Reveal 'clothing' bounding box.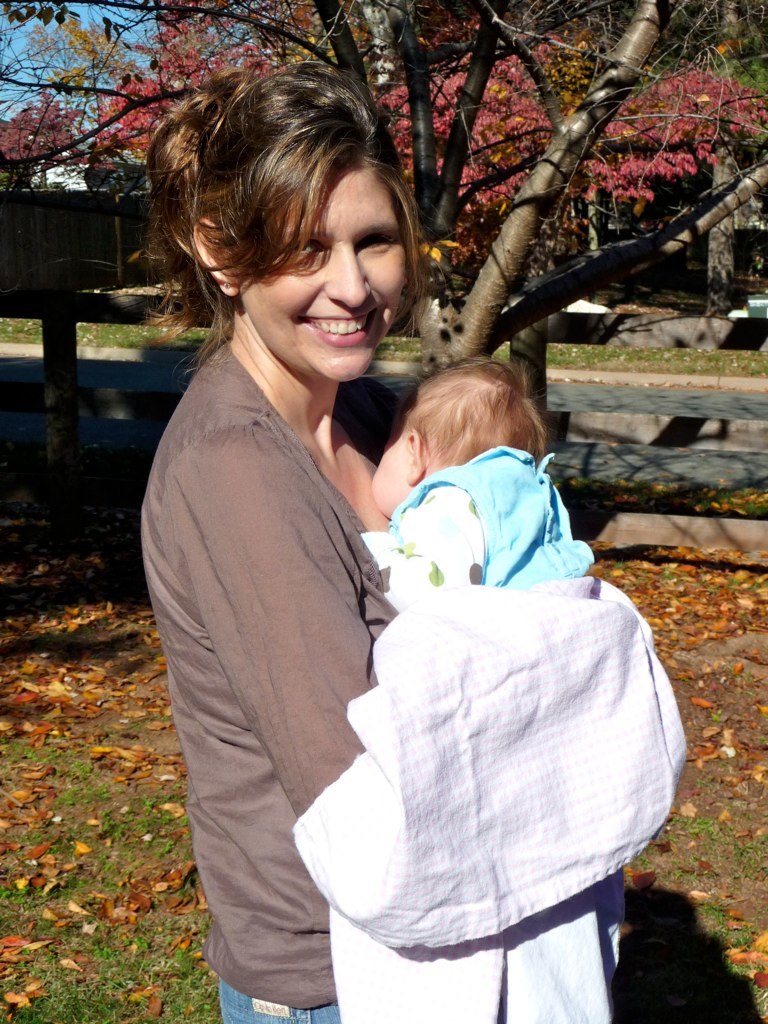
Revealed: box=[132, 195, 428, 1013].
